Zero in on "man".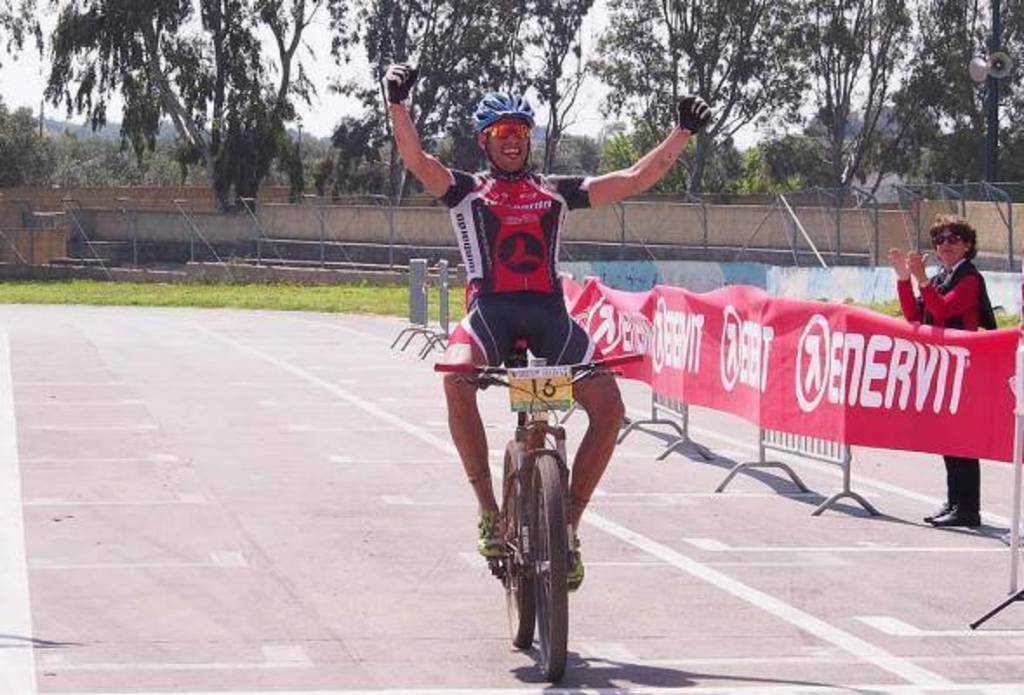
Zeroed in: left=389, top=122, right=685, bottom=579.
